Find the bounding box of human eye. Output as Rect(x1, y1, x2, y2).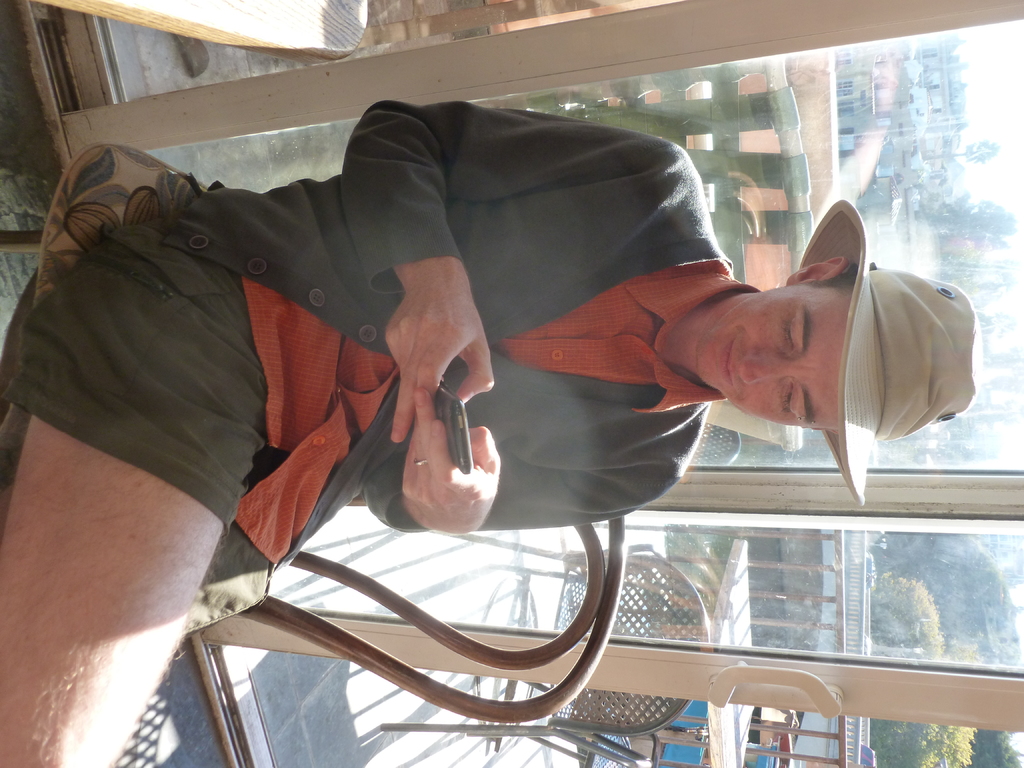
Rect(780, 382, 800, 422).
